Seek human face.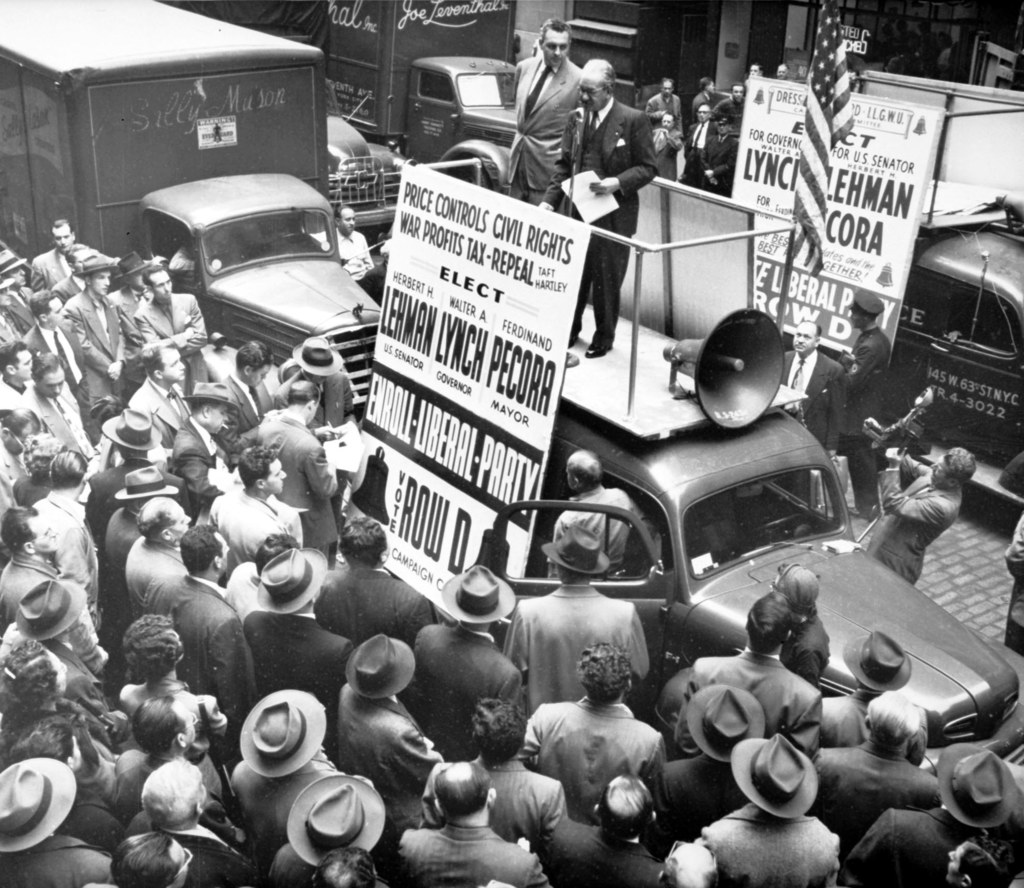
48:297:69:326.
